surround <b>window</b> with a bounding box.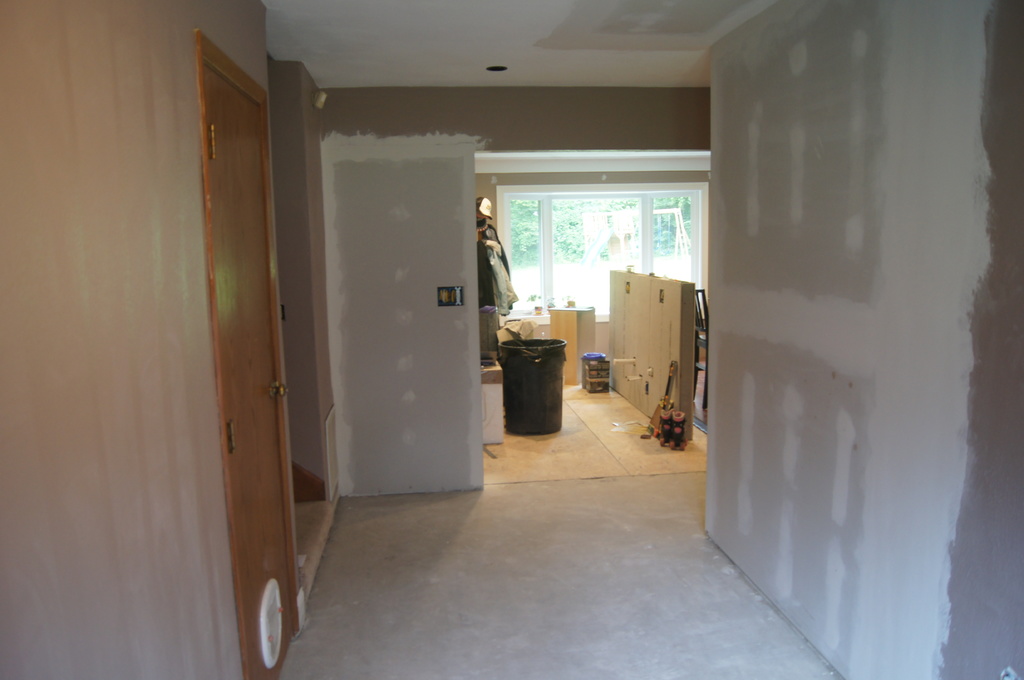
bbox=(502, 183, 709, 318).
